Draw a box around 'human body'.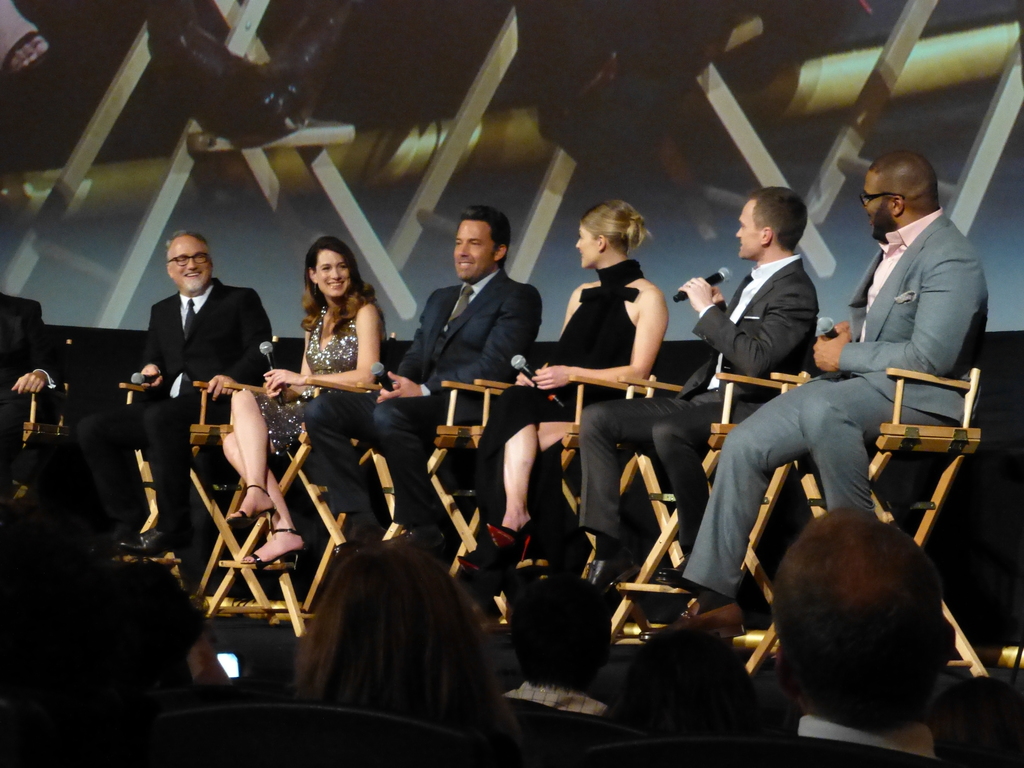
x1=0 y1=550 x2=227 y2=707.
